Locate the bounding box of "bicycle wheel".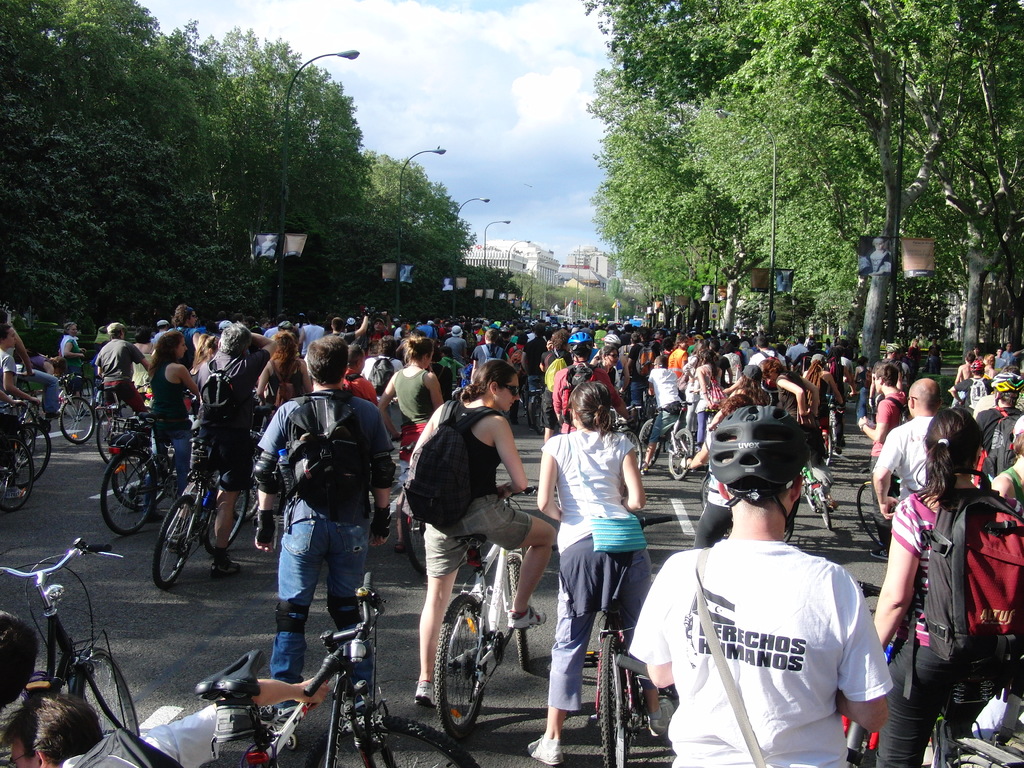
Bounding box: BBox(508, 550, 530, 667).
